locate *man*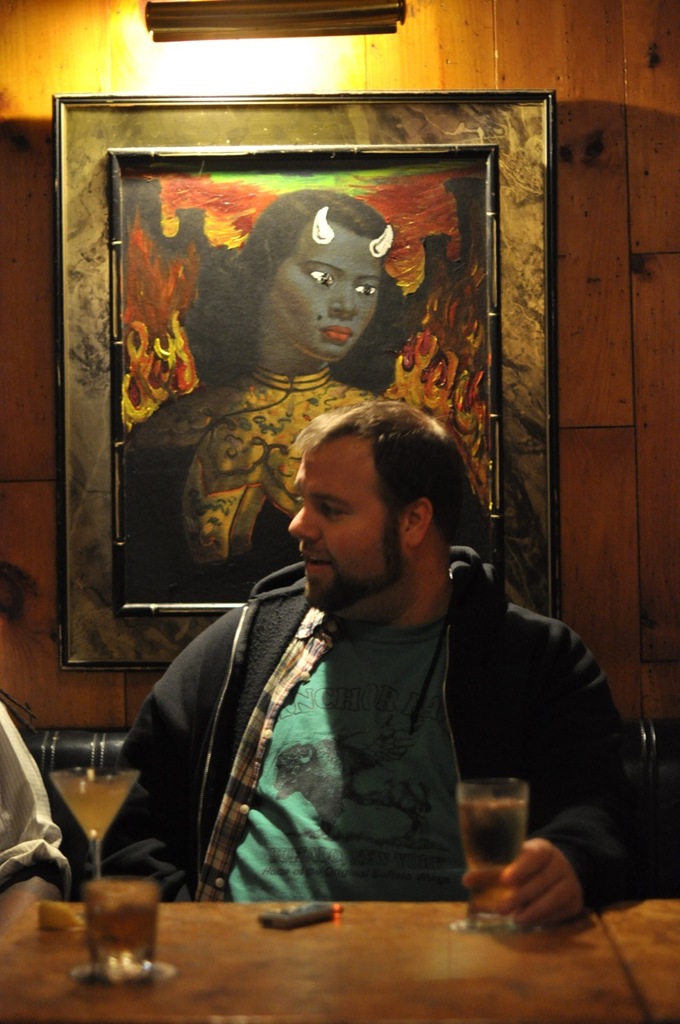
l=88, t=399, r=679, b=941
